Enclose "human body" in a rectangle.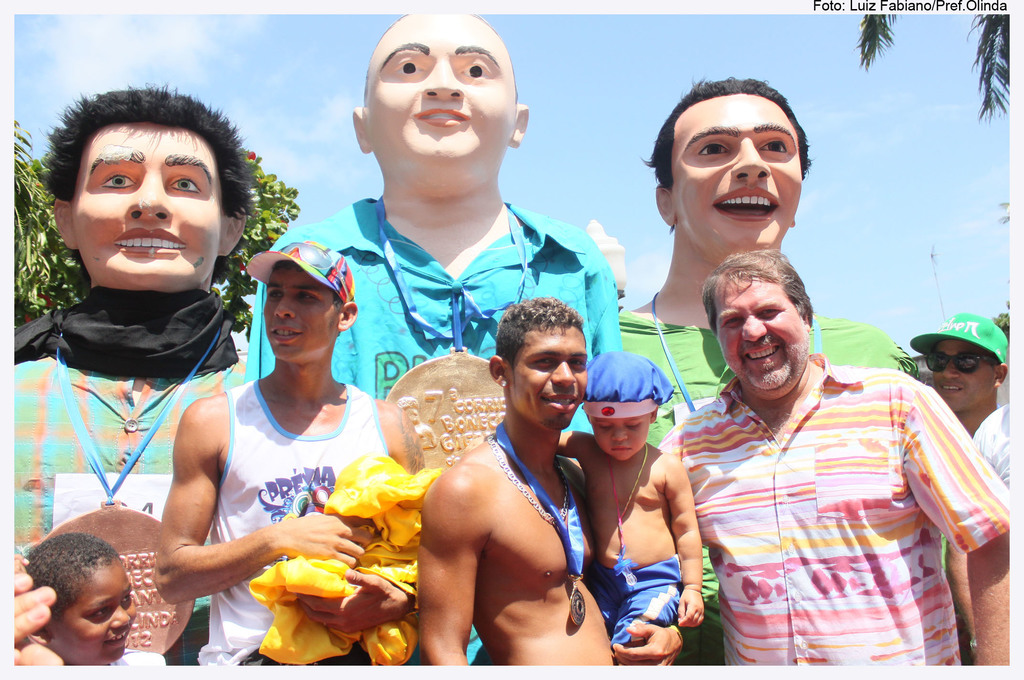
(x1=621, y1=76, x2=910, y2=445).
